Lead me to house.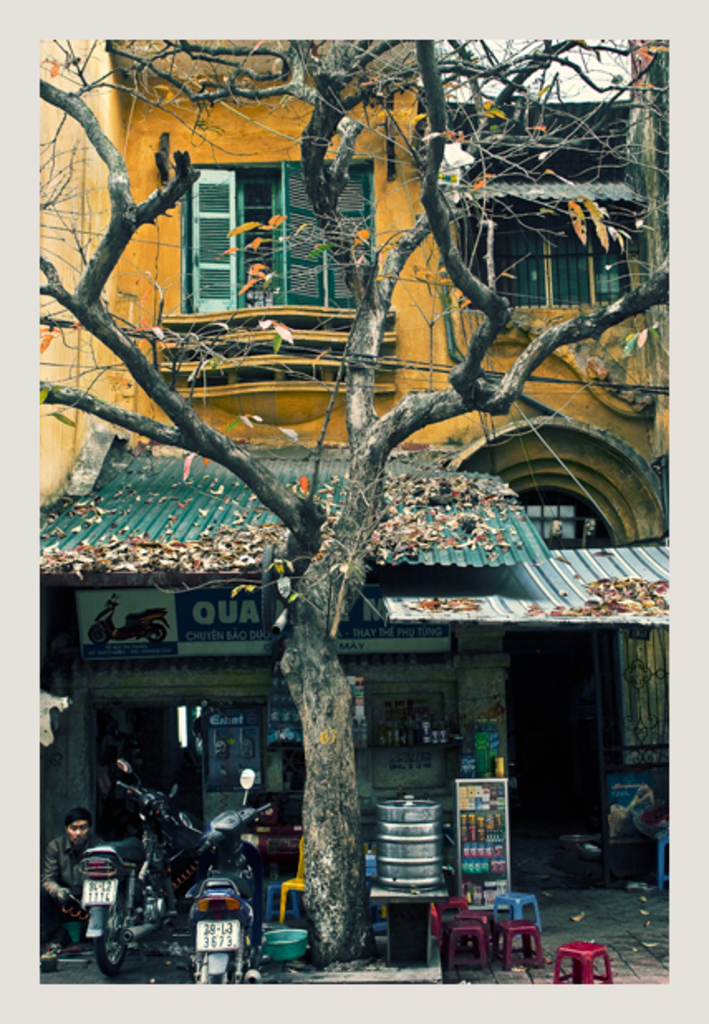
Lead to l=40, t=40, r=668, b=779.
